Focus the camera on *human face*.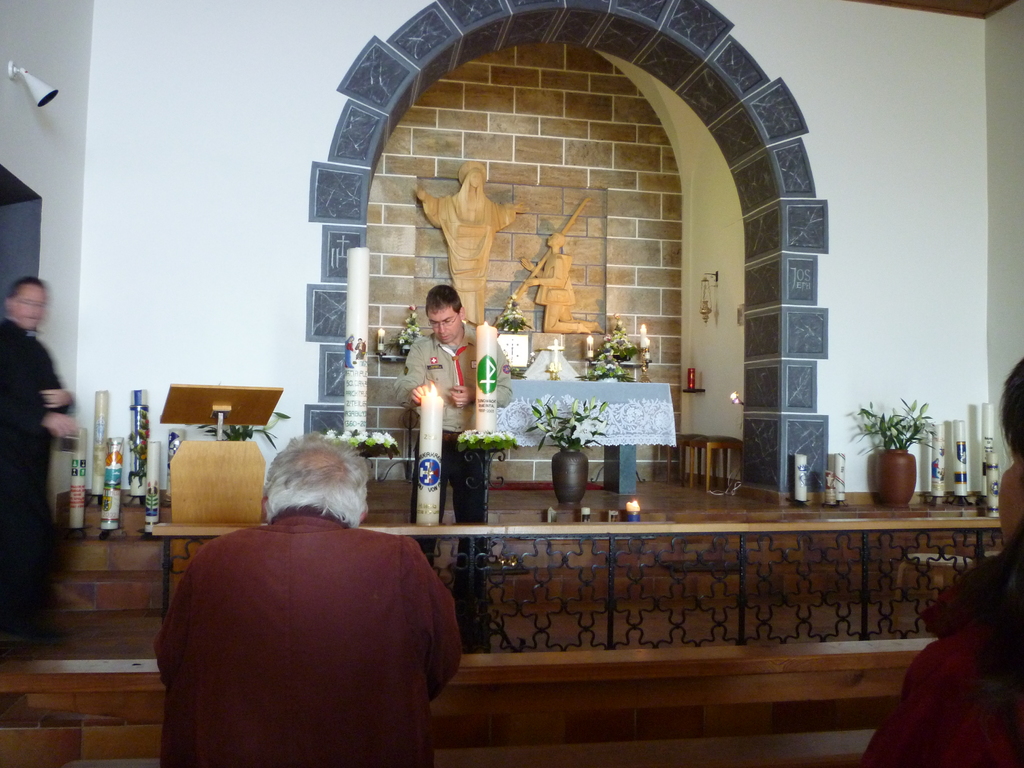
Focus region: (left=429, top=307, right=461, bottom=344).
